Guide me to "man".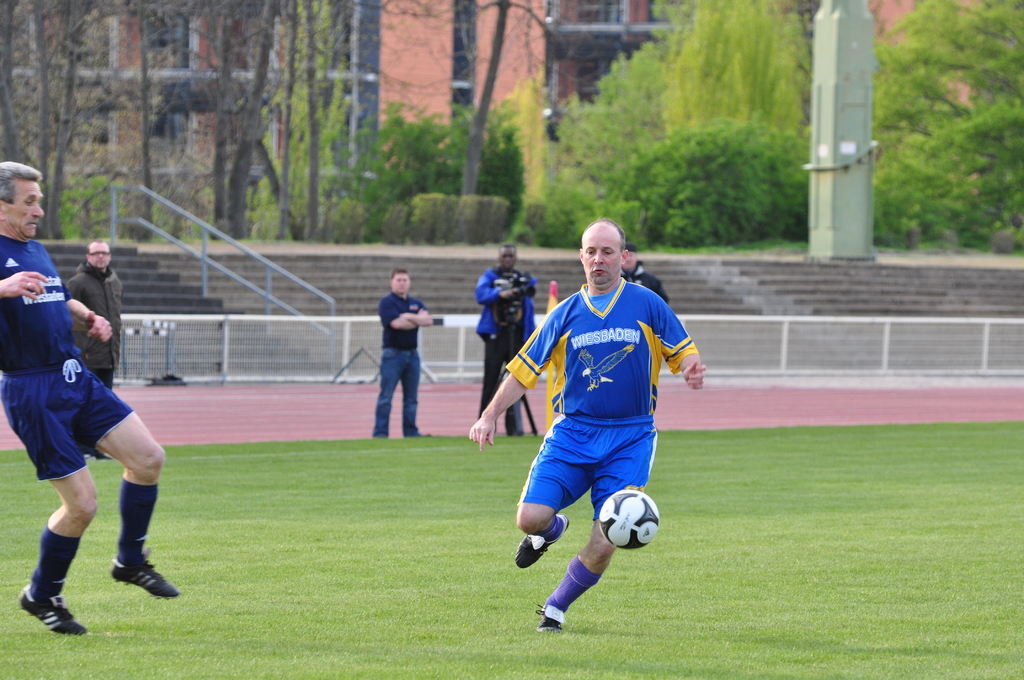
Guidance: bbox(619, 243, 676, 307).
